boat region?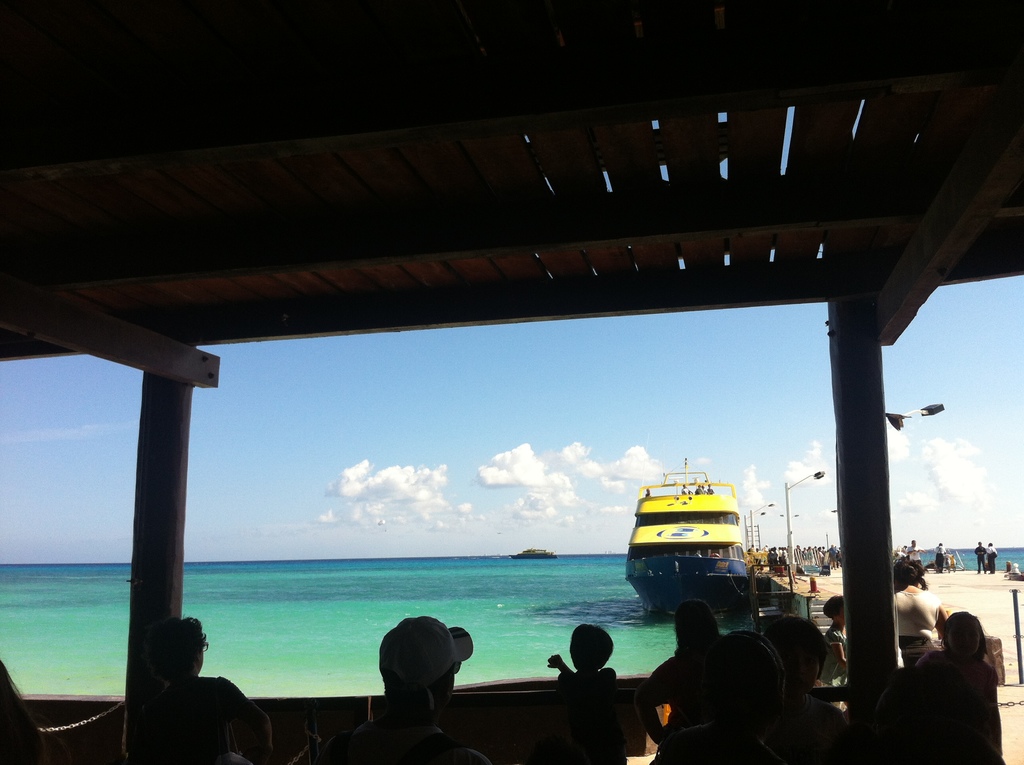
bbox=[512, 545, 556, 563]
